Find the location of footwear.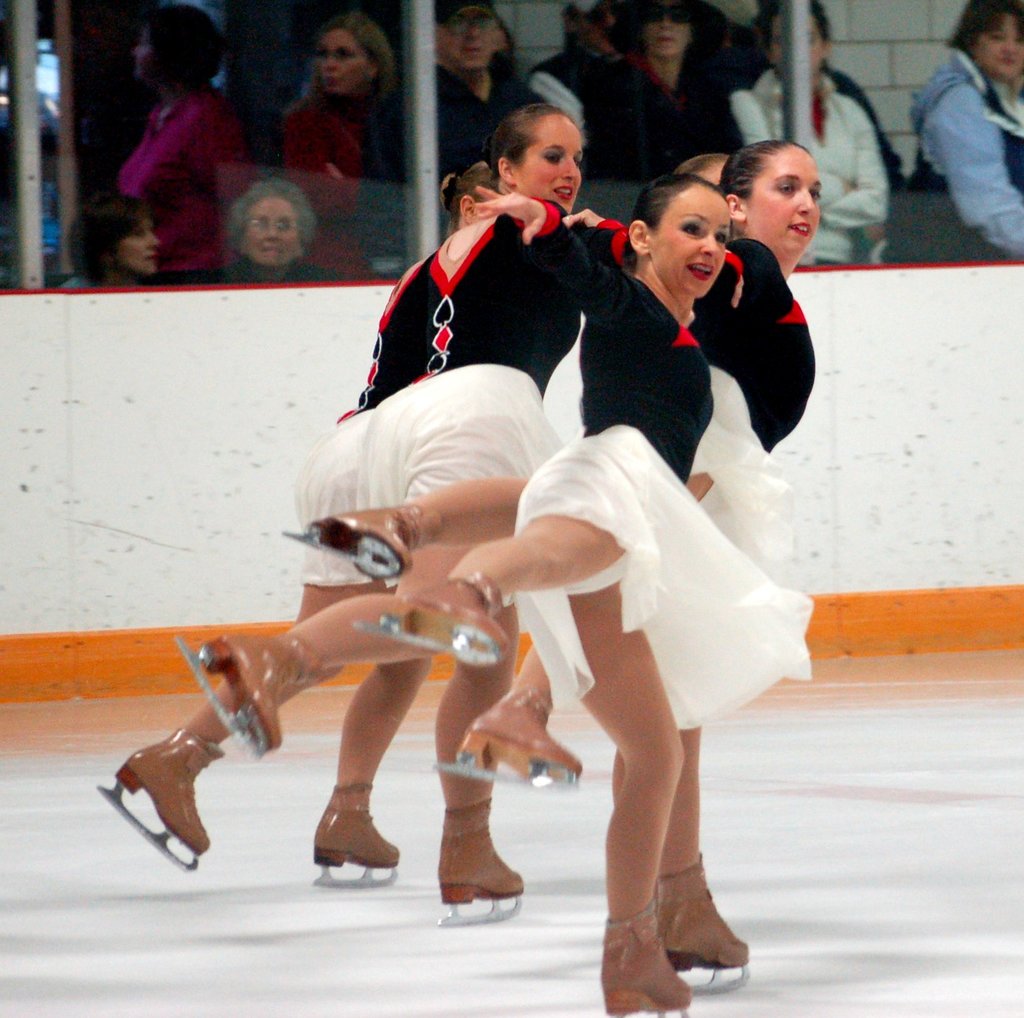
Location: l=461, t=691, r=584, b=777.
